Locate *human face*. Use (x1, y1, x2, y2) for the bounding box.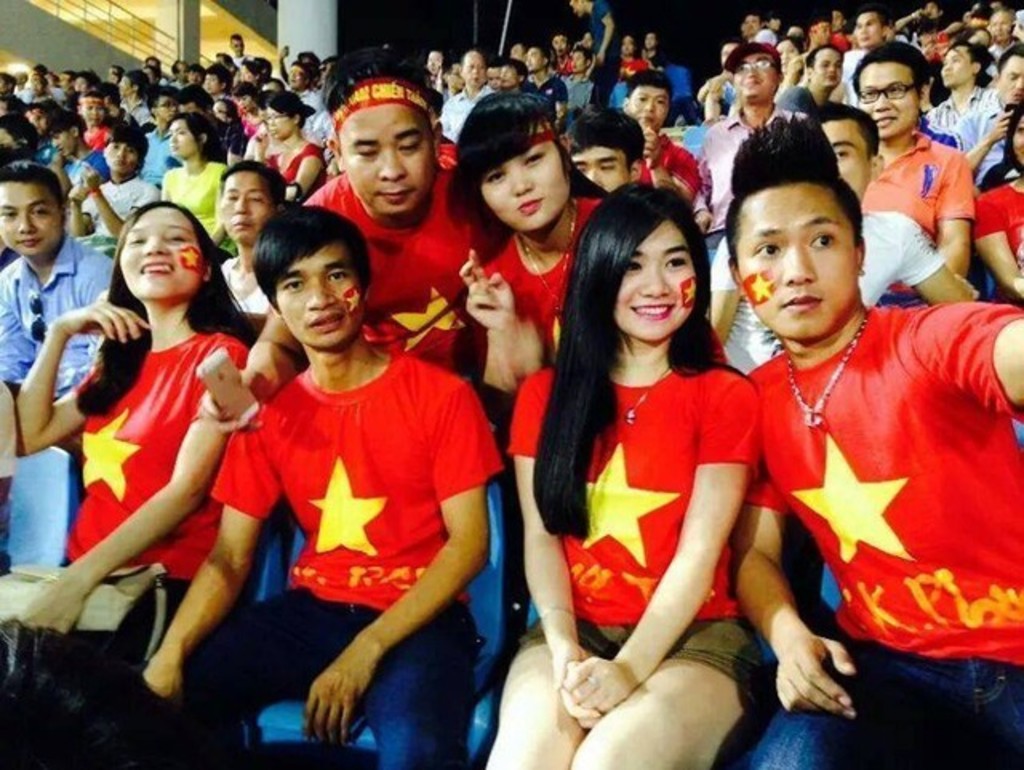
(629, 86, 669, 131).
